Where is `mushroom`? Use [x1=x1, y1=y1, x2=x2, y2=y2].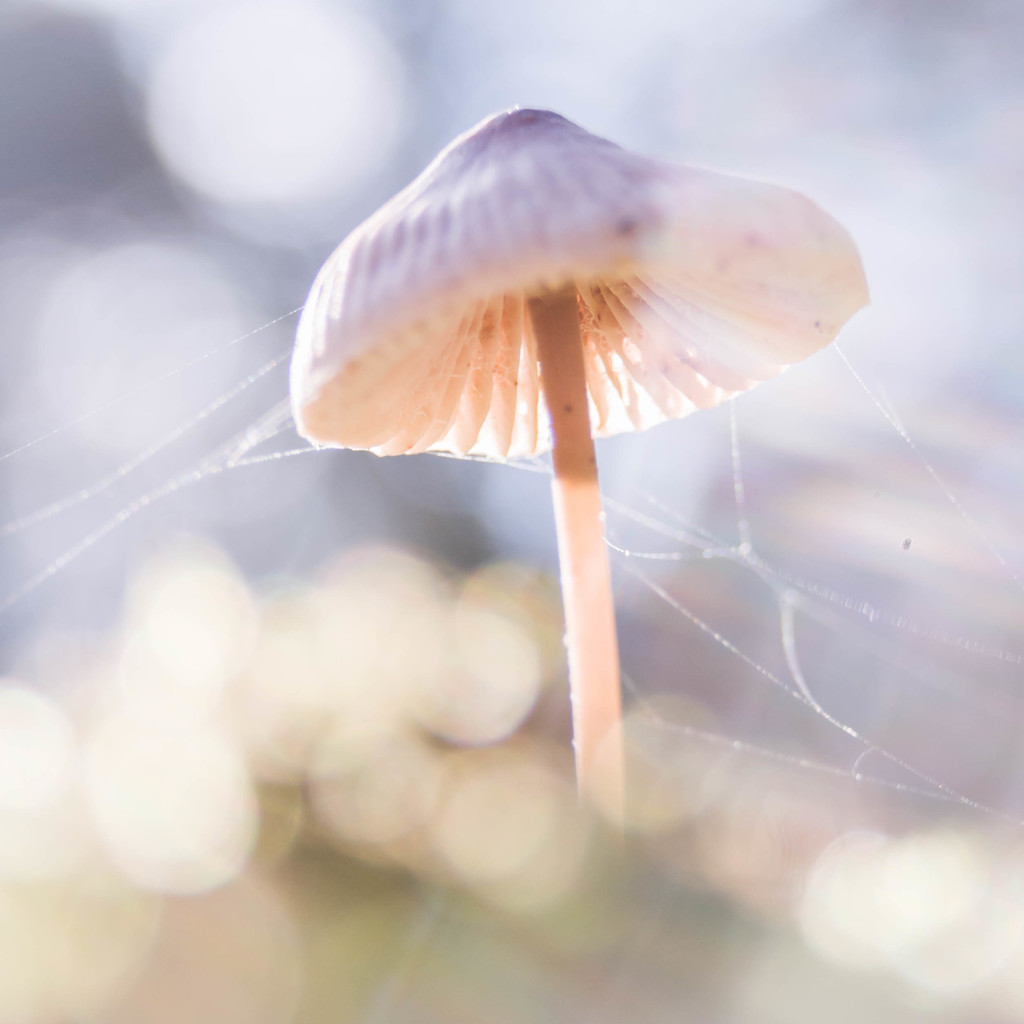
[x1=294, y1=122, x2=851, y2=797].
